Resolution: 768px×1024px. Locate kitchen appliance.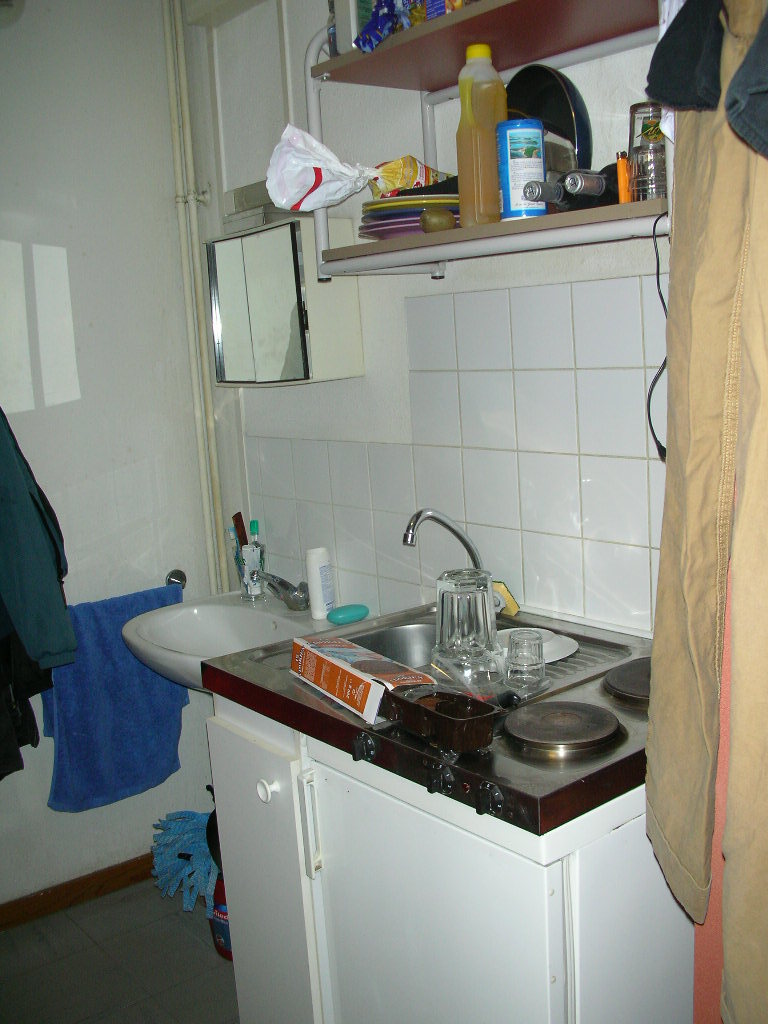
x1=507, y1=65, x2=585, y2=163.
